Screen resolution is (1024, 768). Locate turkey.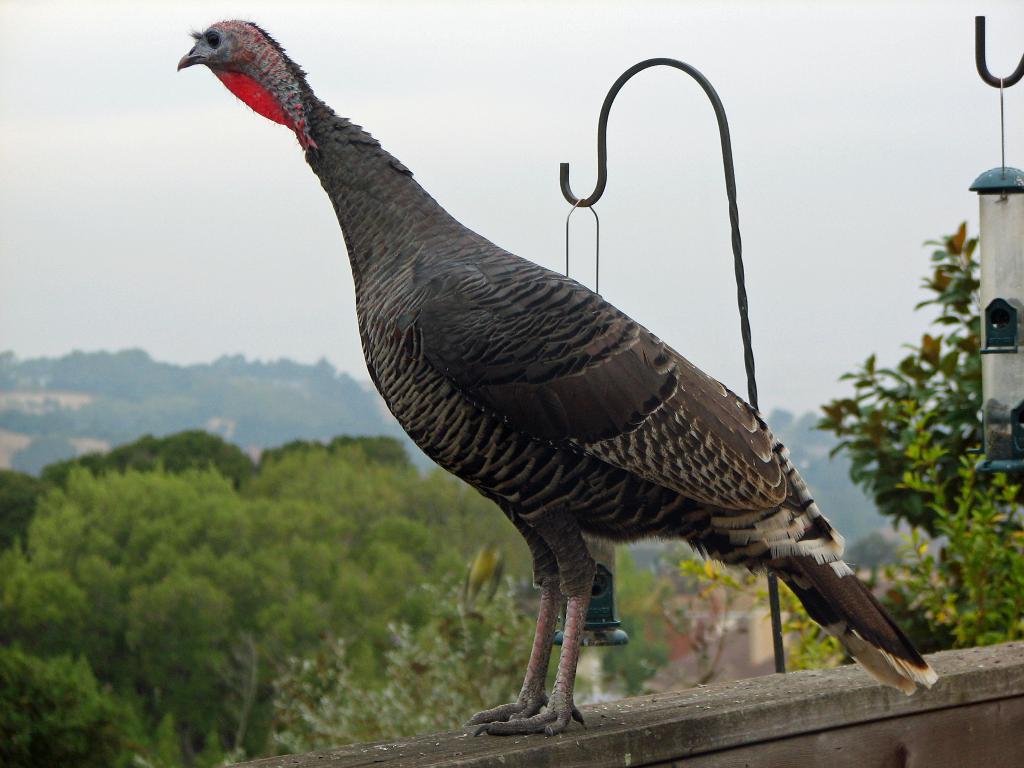
[174, 12, 937, 739].
